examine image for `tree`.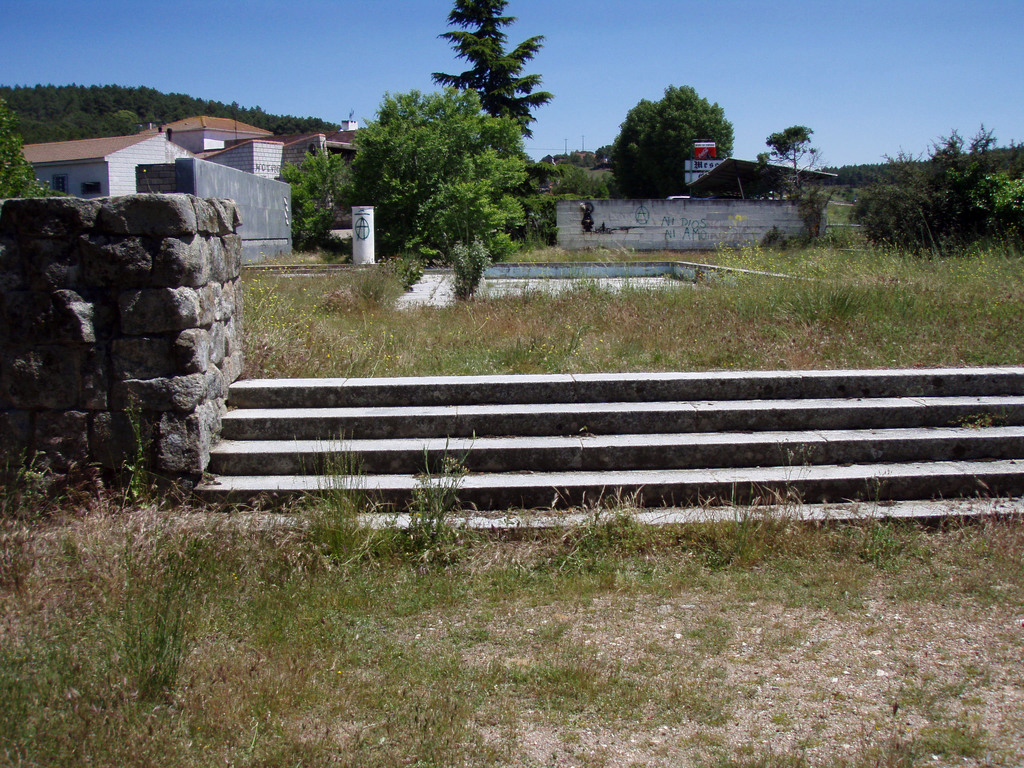
Examination result: 282, 86, 515, 307.
